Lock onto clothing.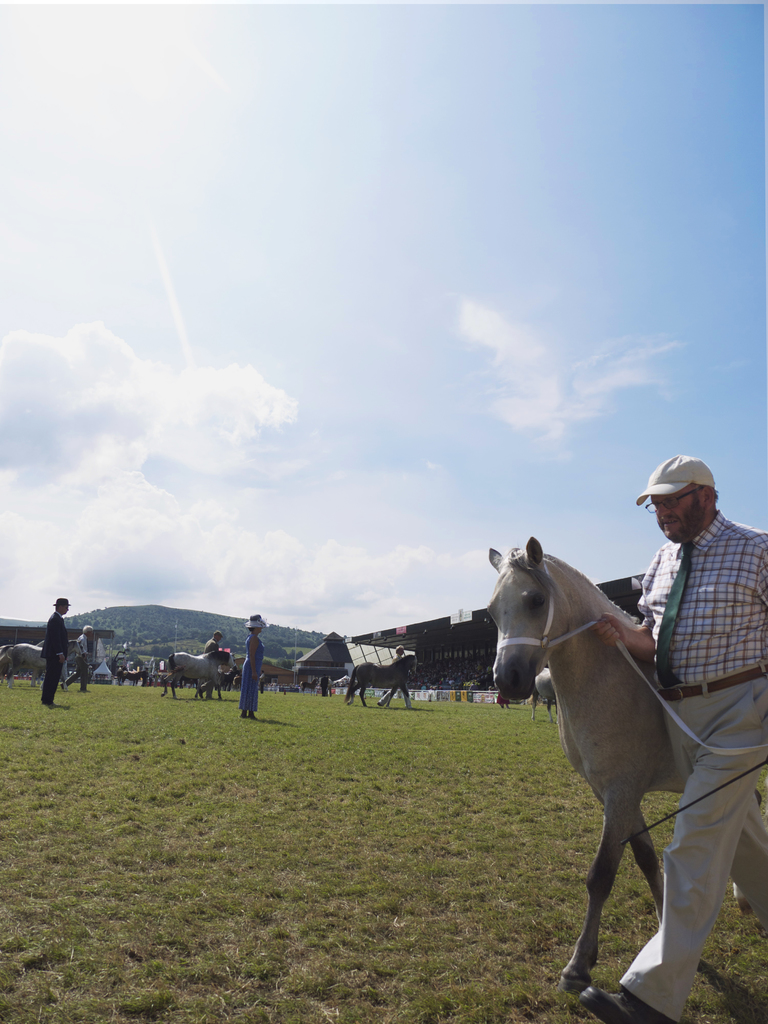
Locked: bbox=(238, 634, 259, 711).
